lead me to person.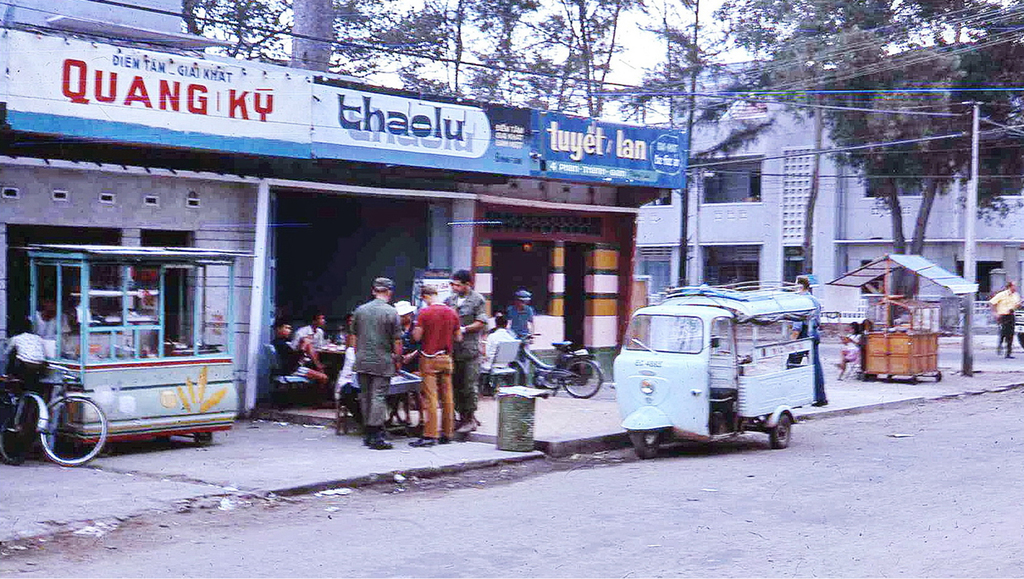
Lead to 982, 278, 1023, 374.
